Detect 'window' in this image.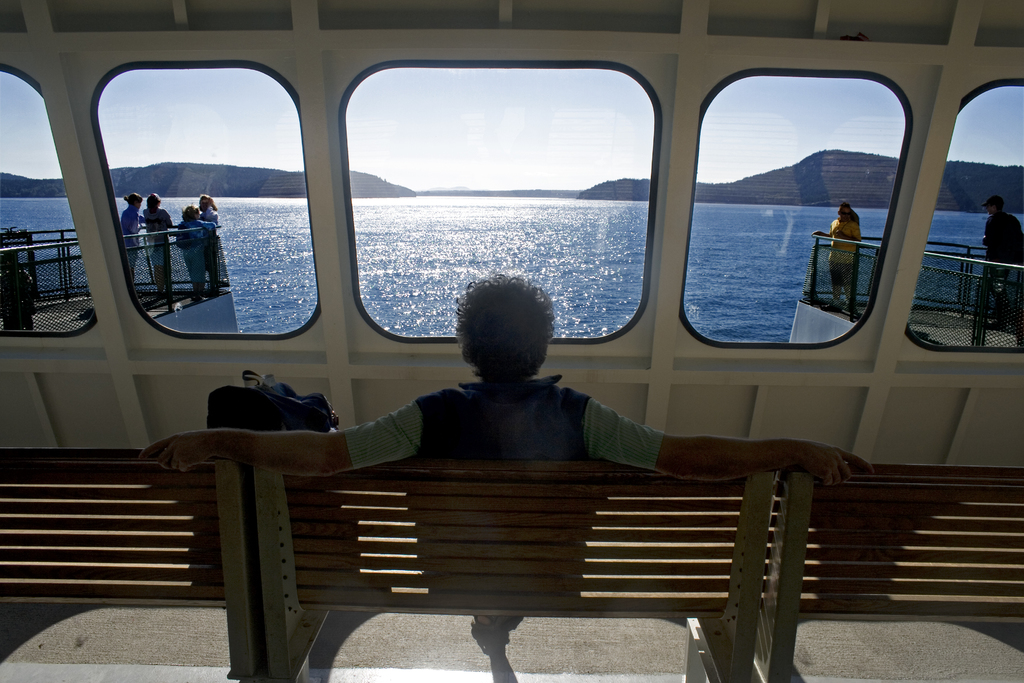
Detection: [0, 66, 99, 338].
